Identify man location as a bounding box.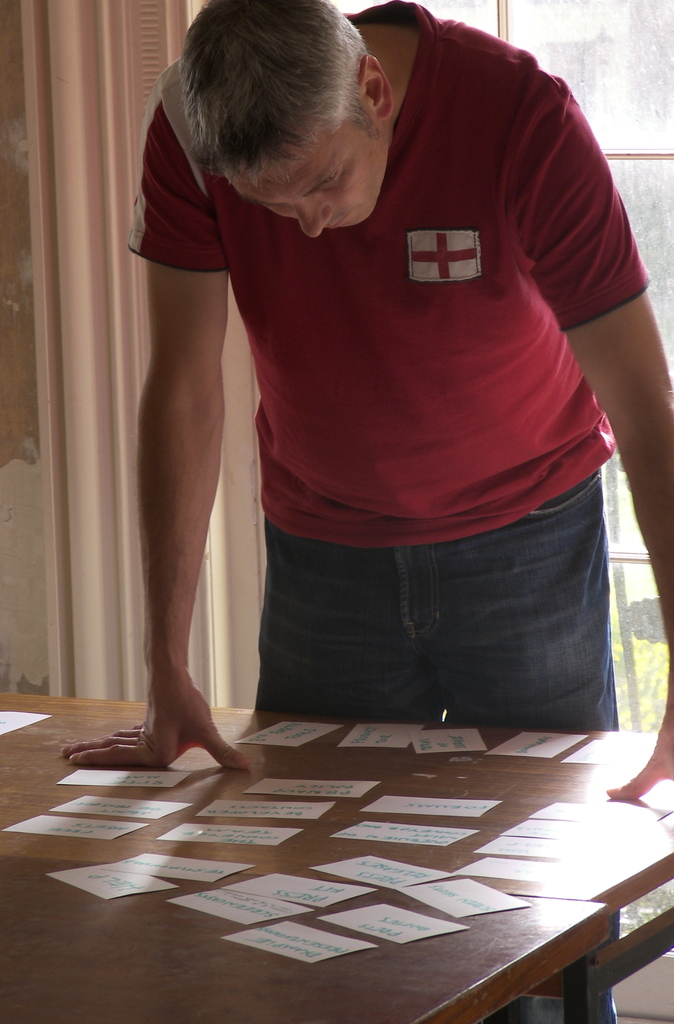
l=131, t=0, r=623, b=790.
